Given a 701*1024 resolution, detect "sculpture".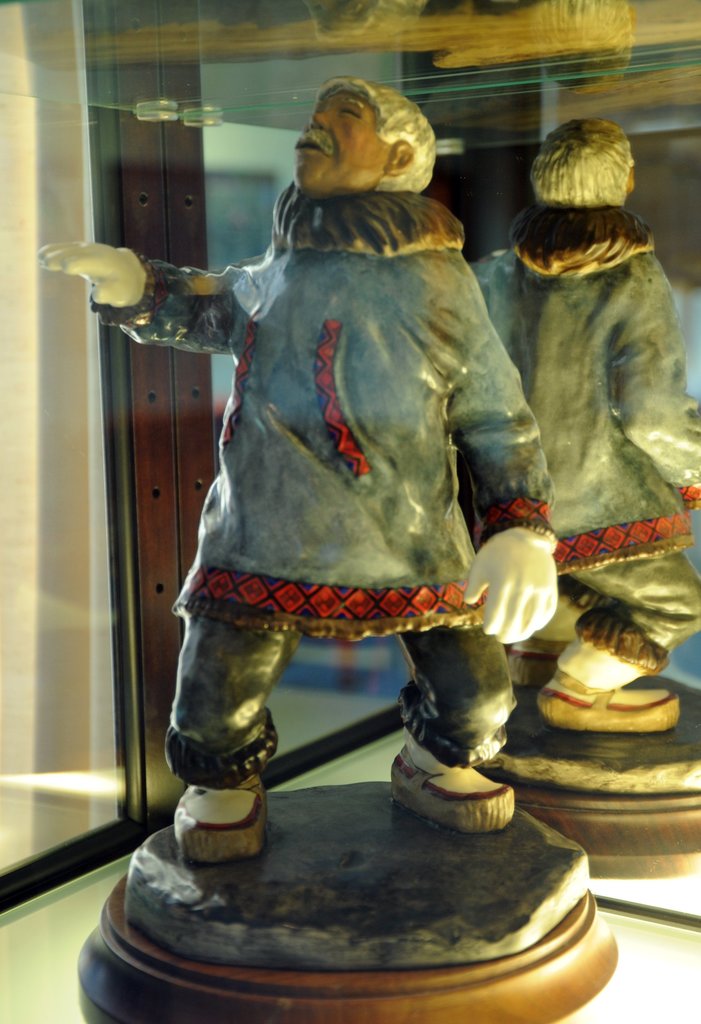
pyautogui.locateOnScreen(111, 72, 585, 906).
